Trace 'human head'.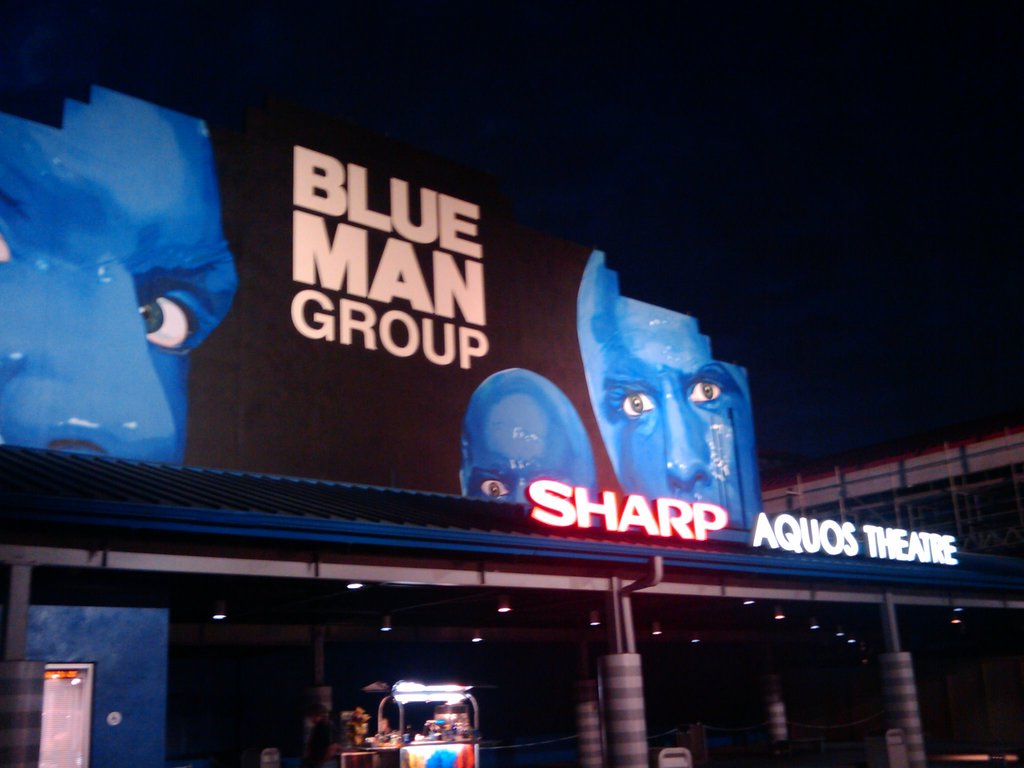
Traced to 565, 273, 750, 547.
